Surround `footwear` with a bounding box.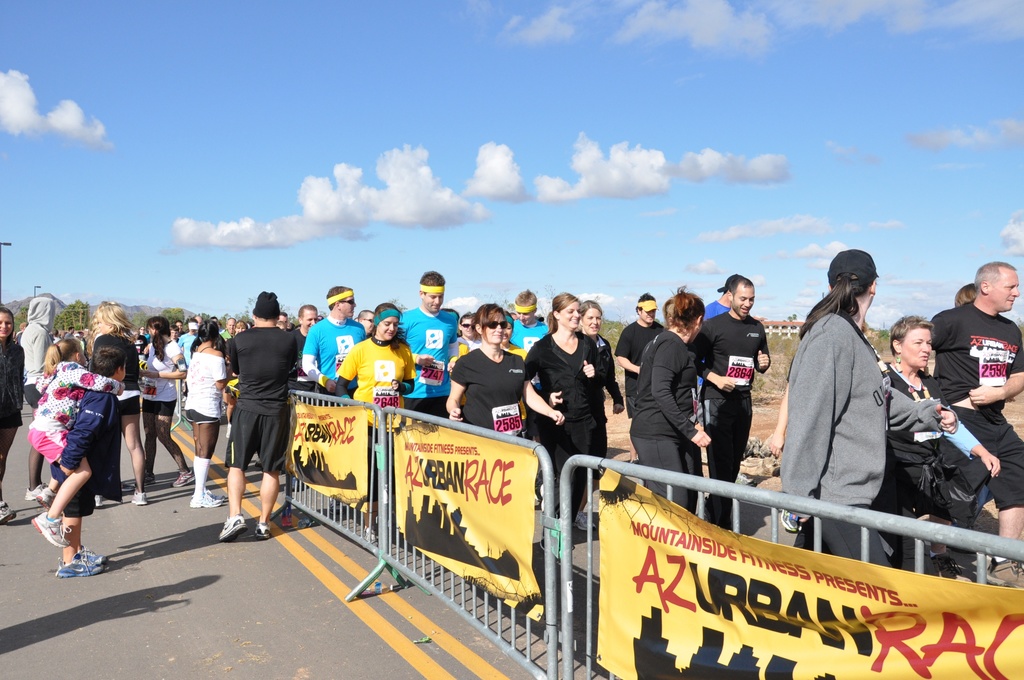
[left=33, top=519, right=68, bottom=547].
